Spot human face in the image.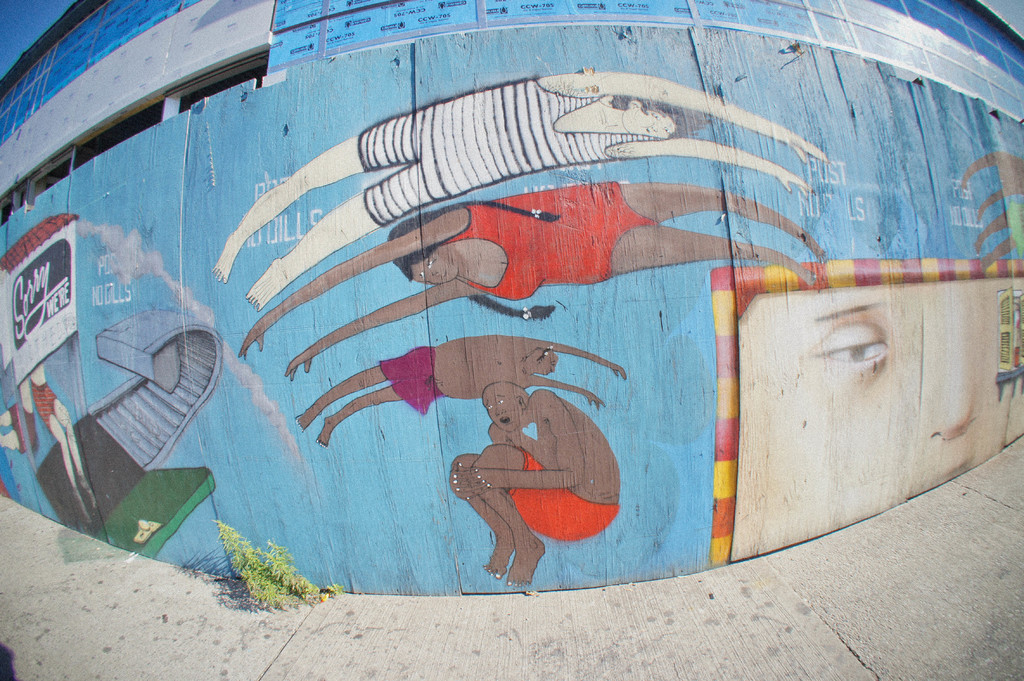
human face found at <bbox>721, 235, 1014, 524</bbox>.
